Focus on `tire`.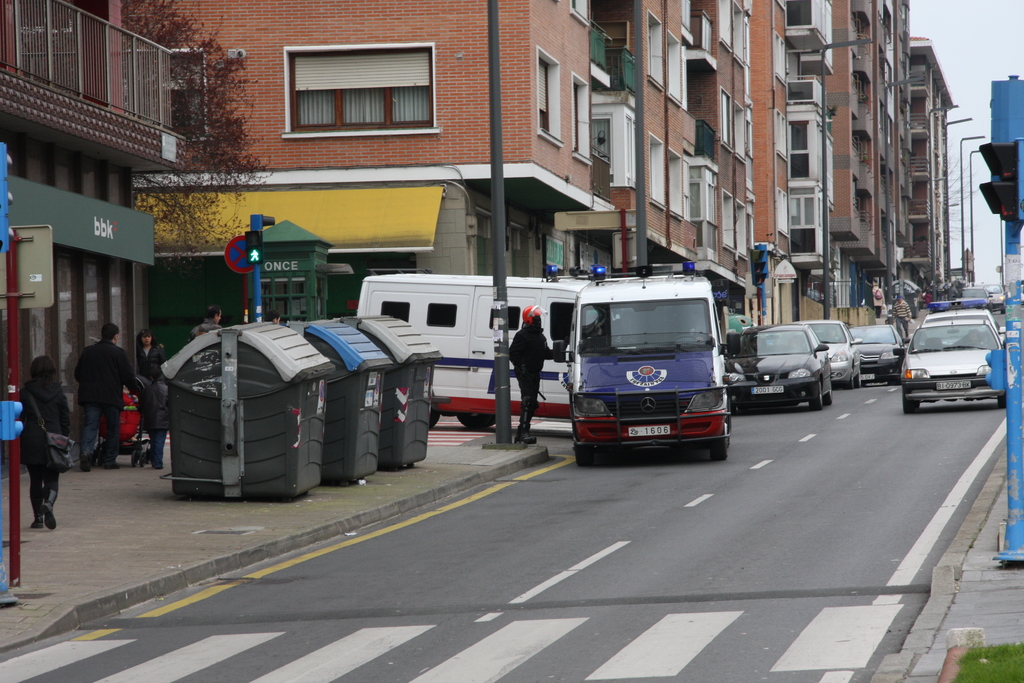
Focused at bbox(573, 434, 590, 468).
